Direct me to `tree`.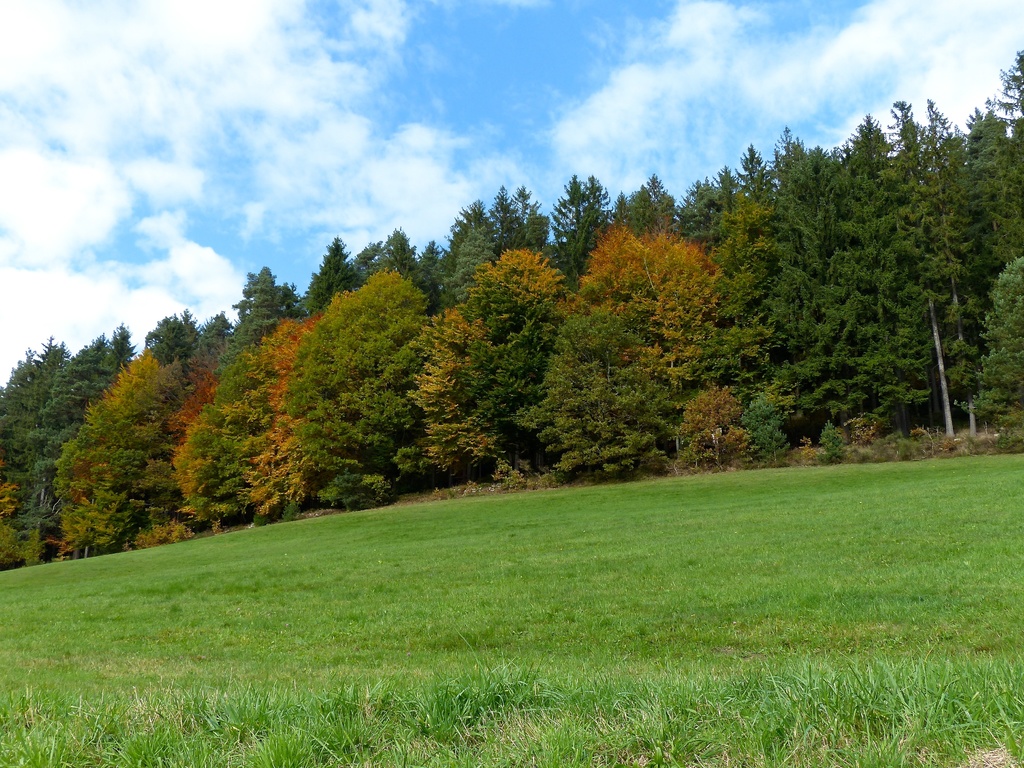
Direction: x1=0, y1=333, x2=75, y2=564.
